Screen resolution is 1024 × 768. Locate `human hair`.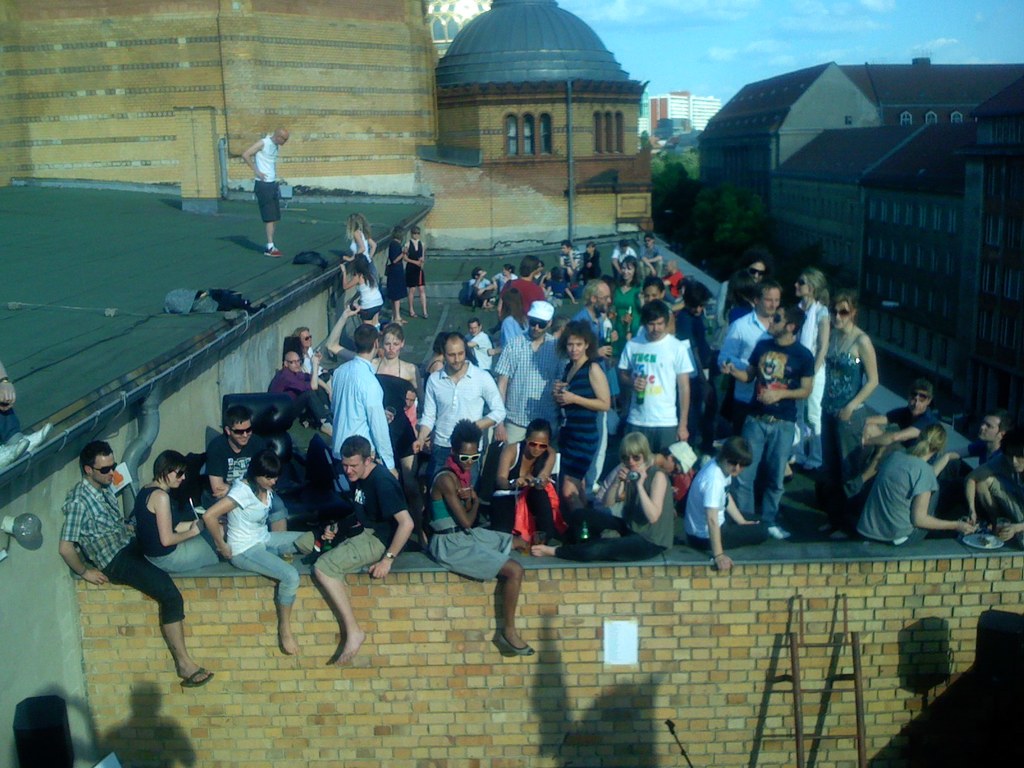
Rect(224, 409, 247, 431).
